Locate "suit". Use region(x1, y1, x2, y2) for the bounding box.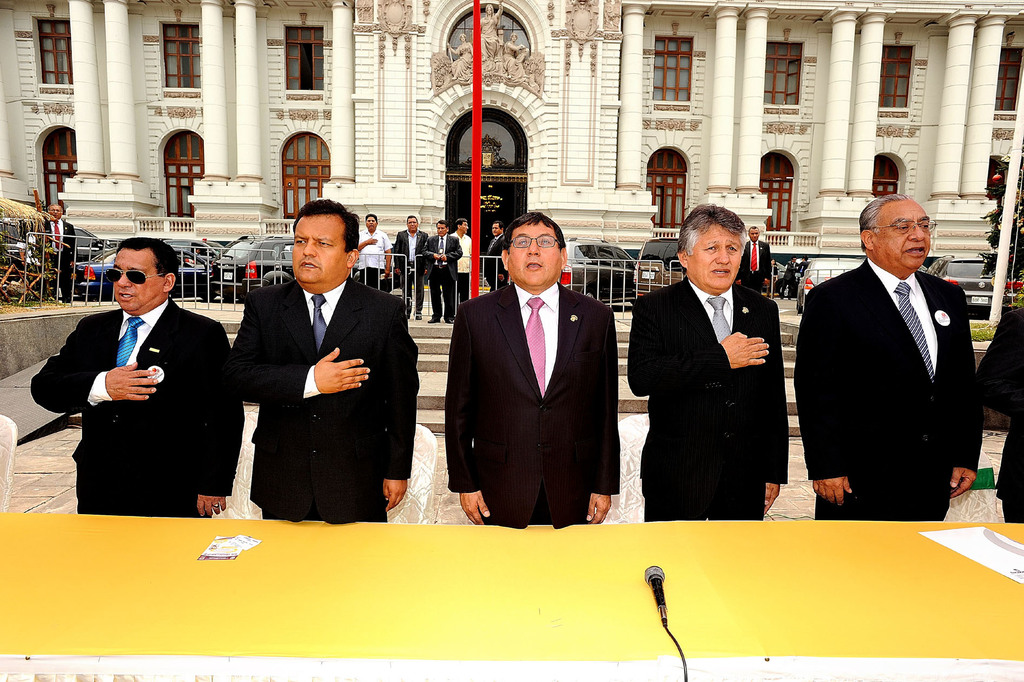
region(484, 235, 509, 293).
